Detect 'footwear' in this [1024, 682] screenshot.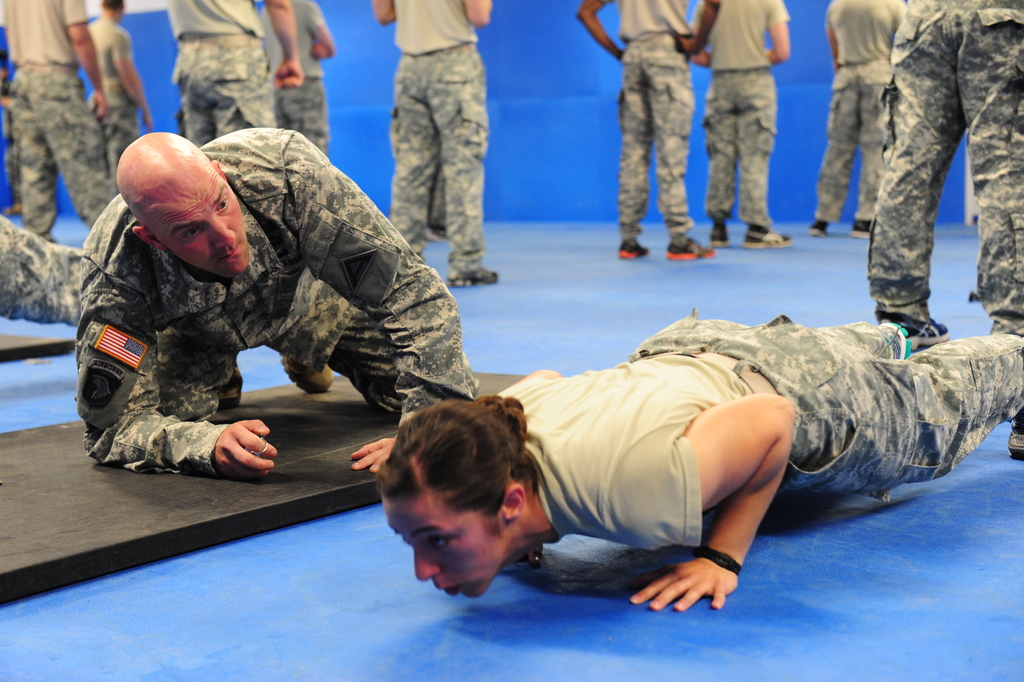
Detection: box=[618, 241, 650, 258].
